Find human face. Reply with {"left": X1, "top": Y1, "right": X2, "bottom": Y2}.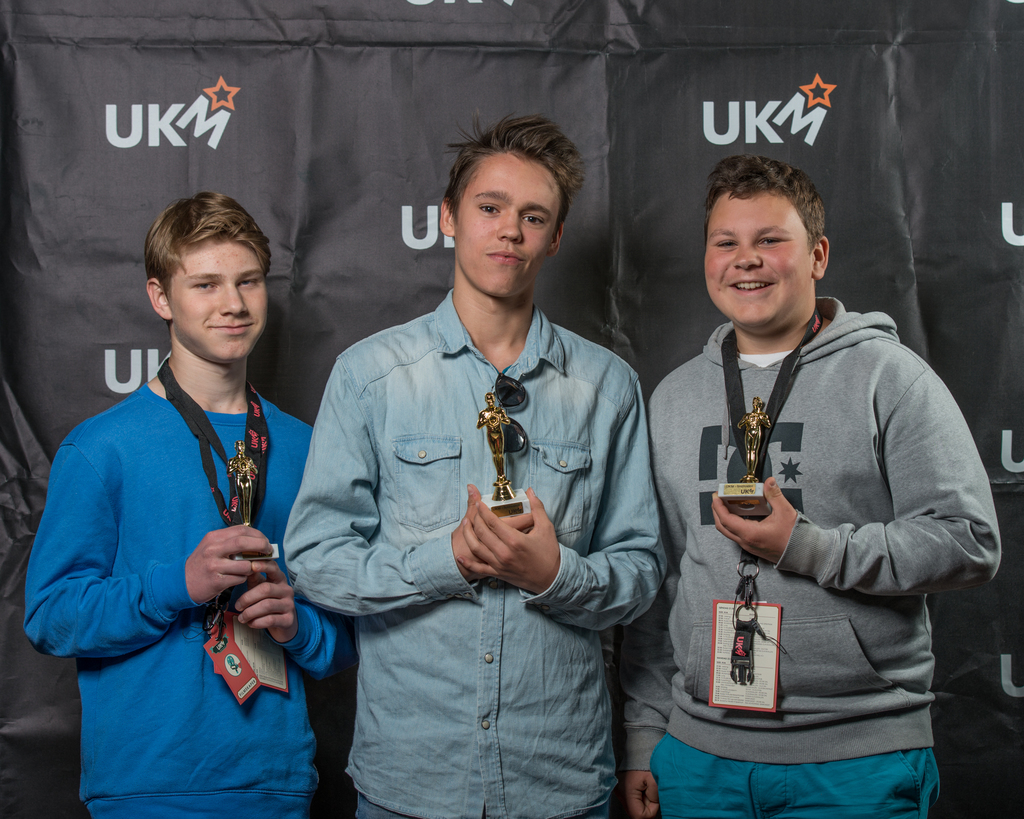
{"left": 703, "top": 198, "right": 815, "bottom": 329}.
